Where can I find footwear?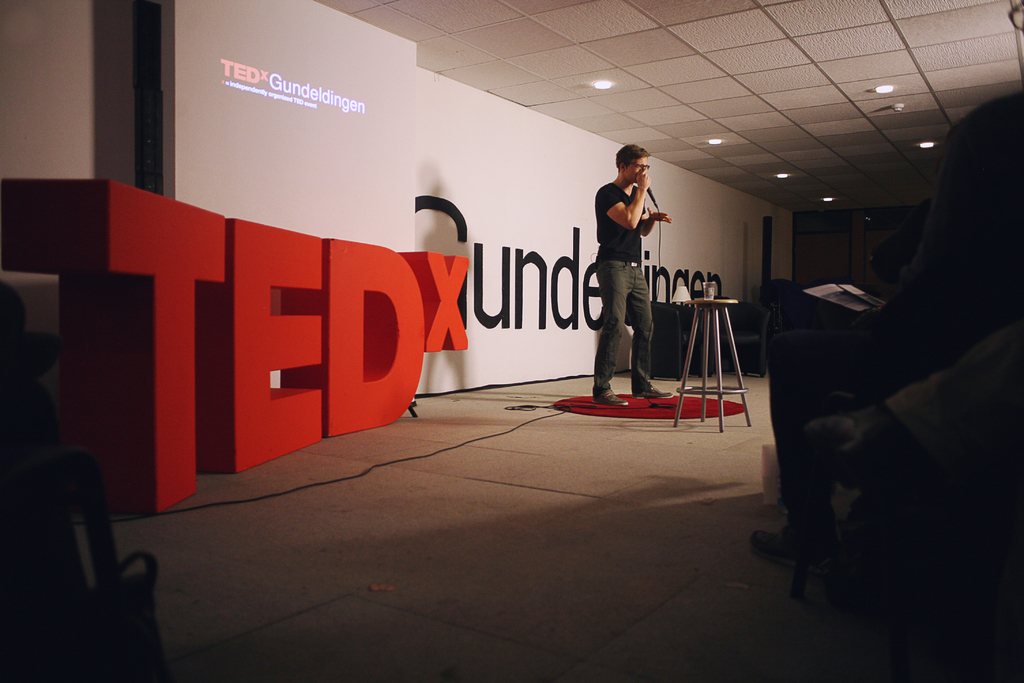
You can find it at (634,386,676,399).
